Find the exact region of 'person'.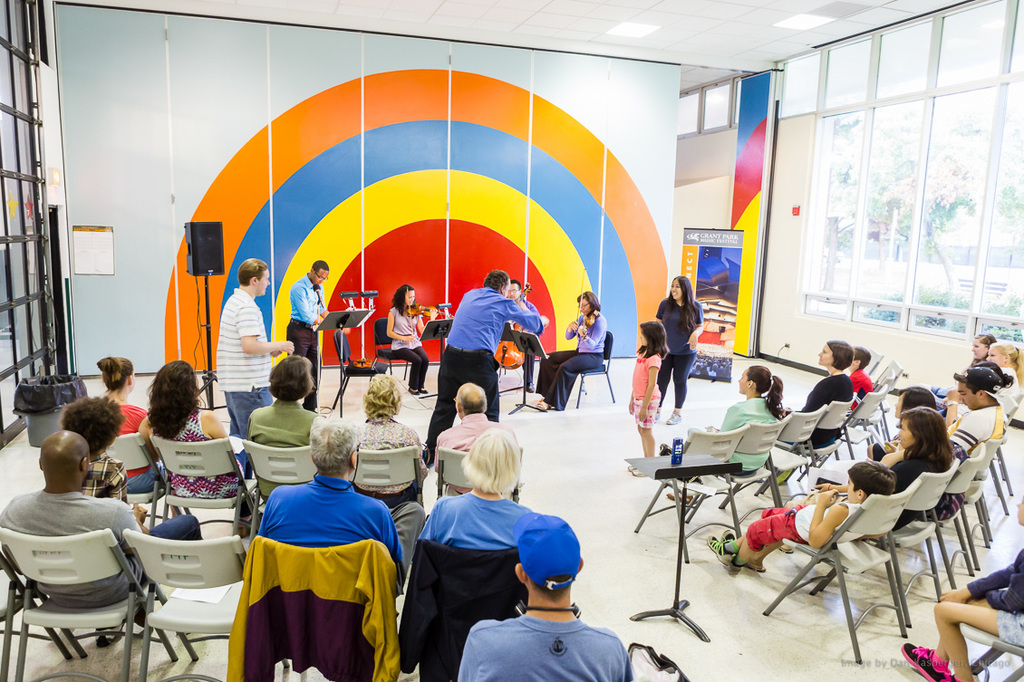
Exact region: [left=923, top=363, right=1001, bottom=506].
